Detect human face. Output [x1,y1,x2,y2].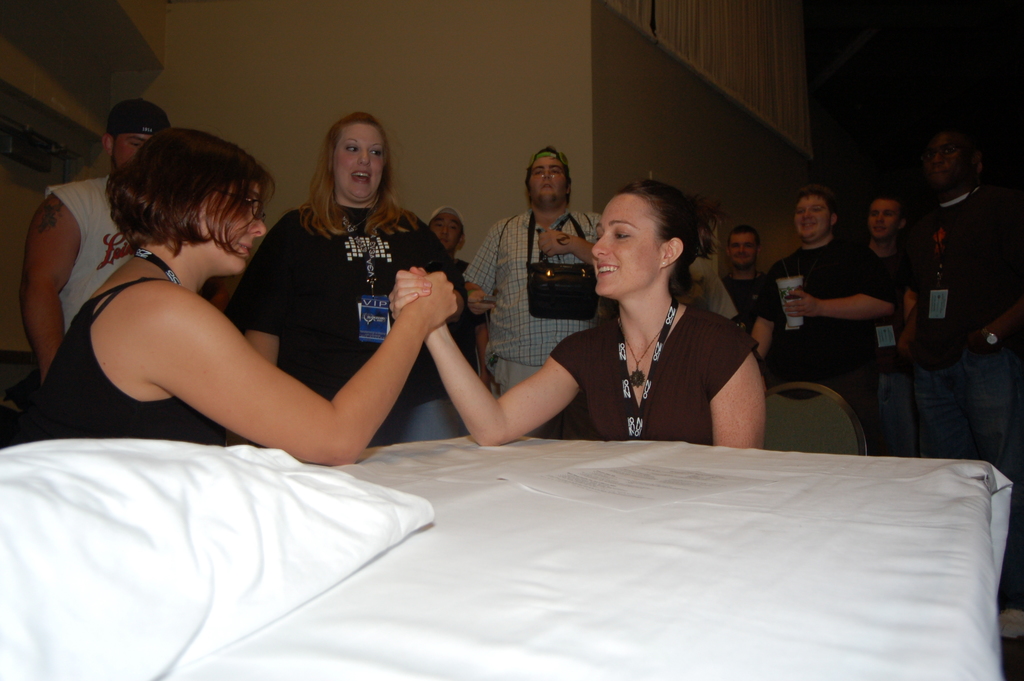
[115,127,156,174].
